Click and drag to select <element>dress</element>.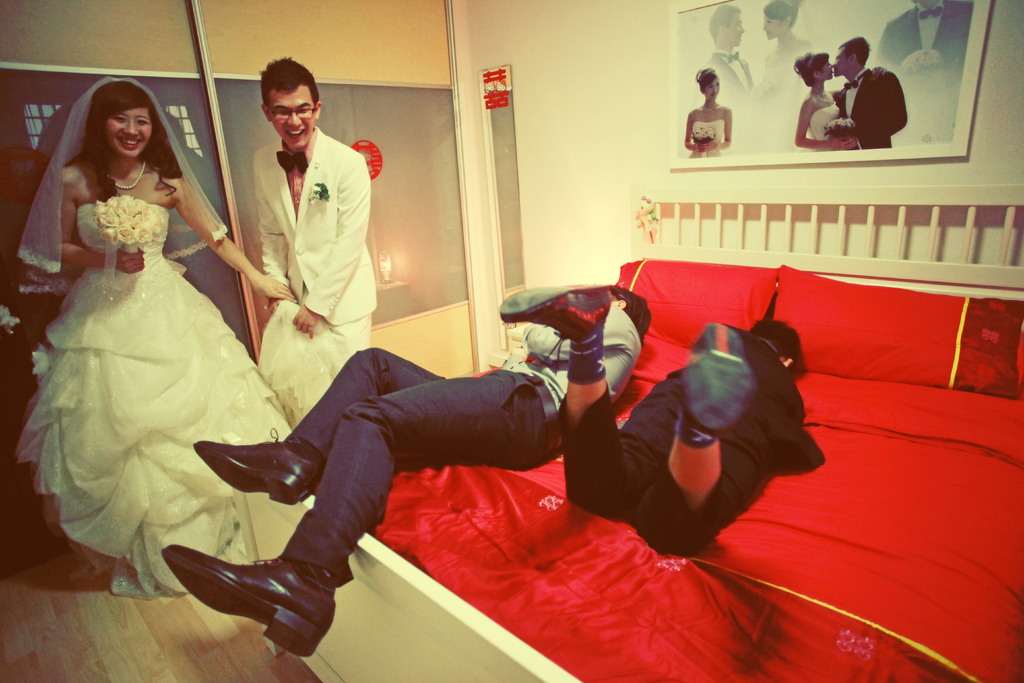
Selection: select_region(10, 194, 317, 593).
